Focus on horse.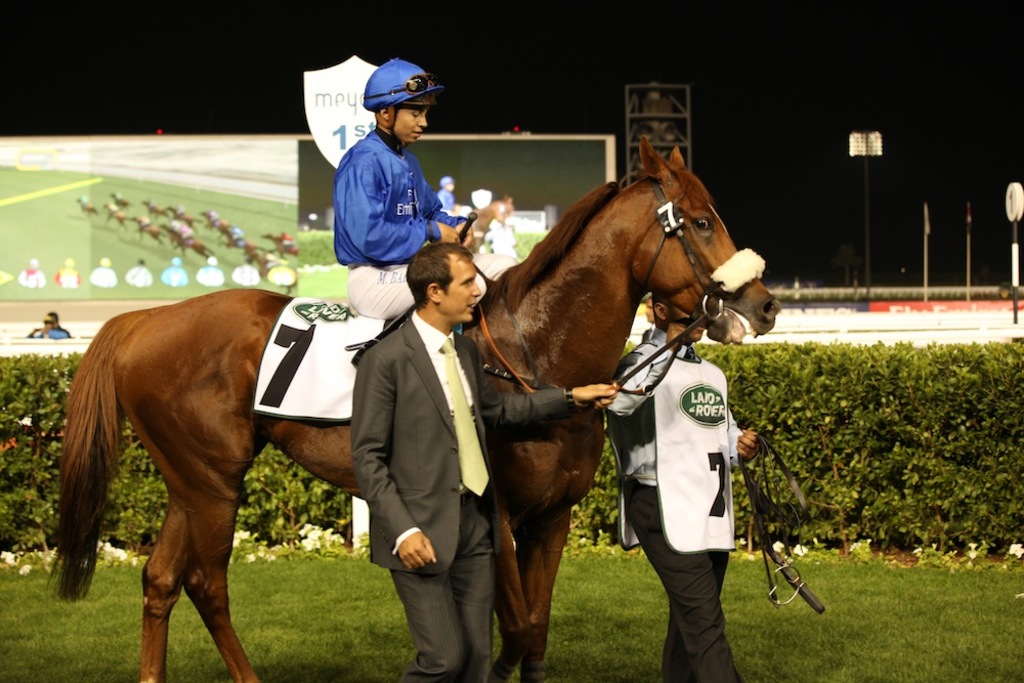
Focused at box=[137, 213, 163, 245].
